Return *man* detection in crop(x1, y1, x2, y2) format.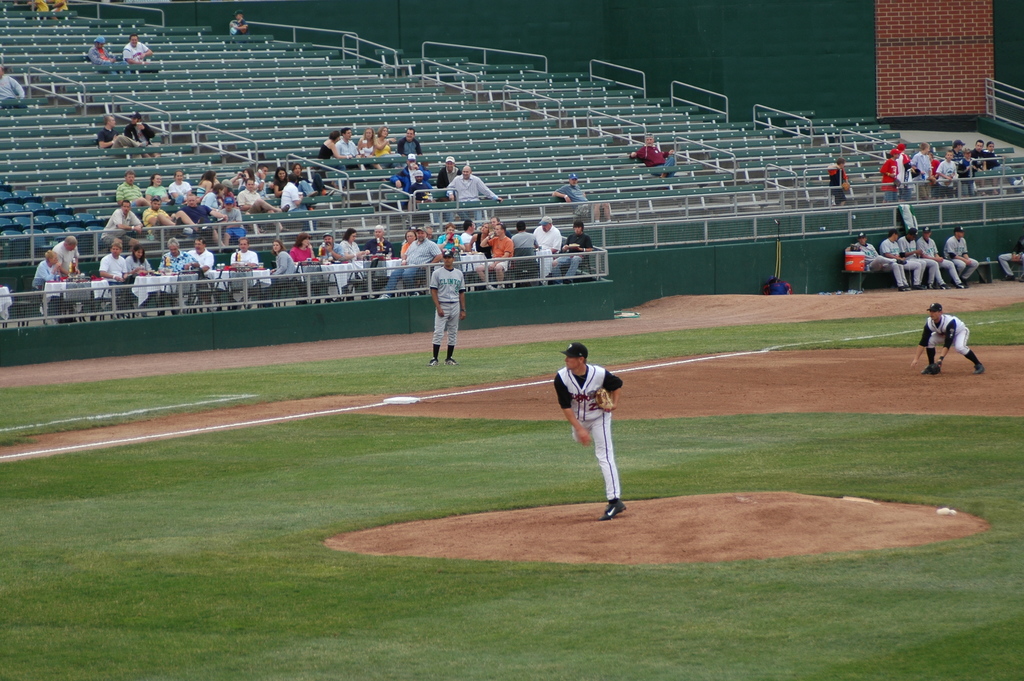
crop(89, 37, 115, 66).
